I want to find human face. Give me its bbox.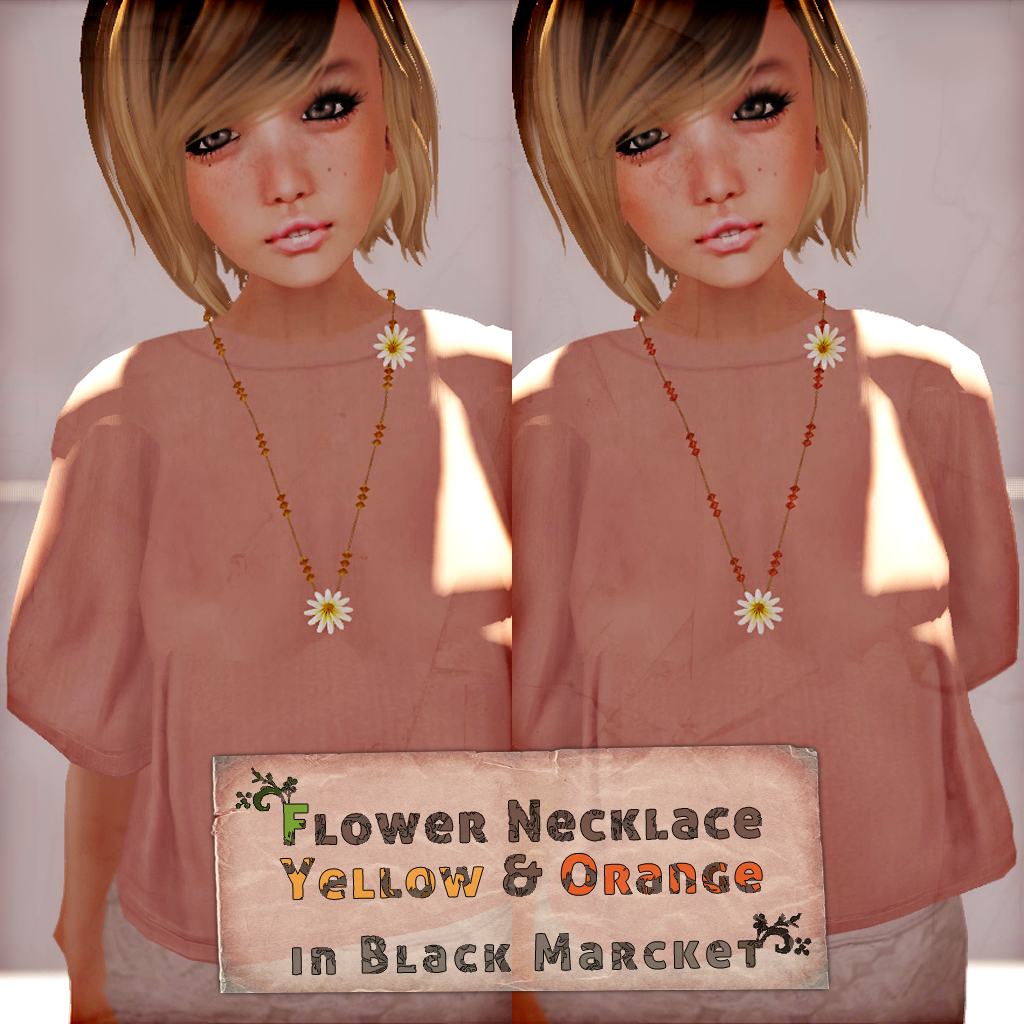
<box>611,0,811,286</box>.
